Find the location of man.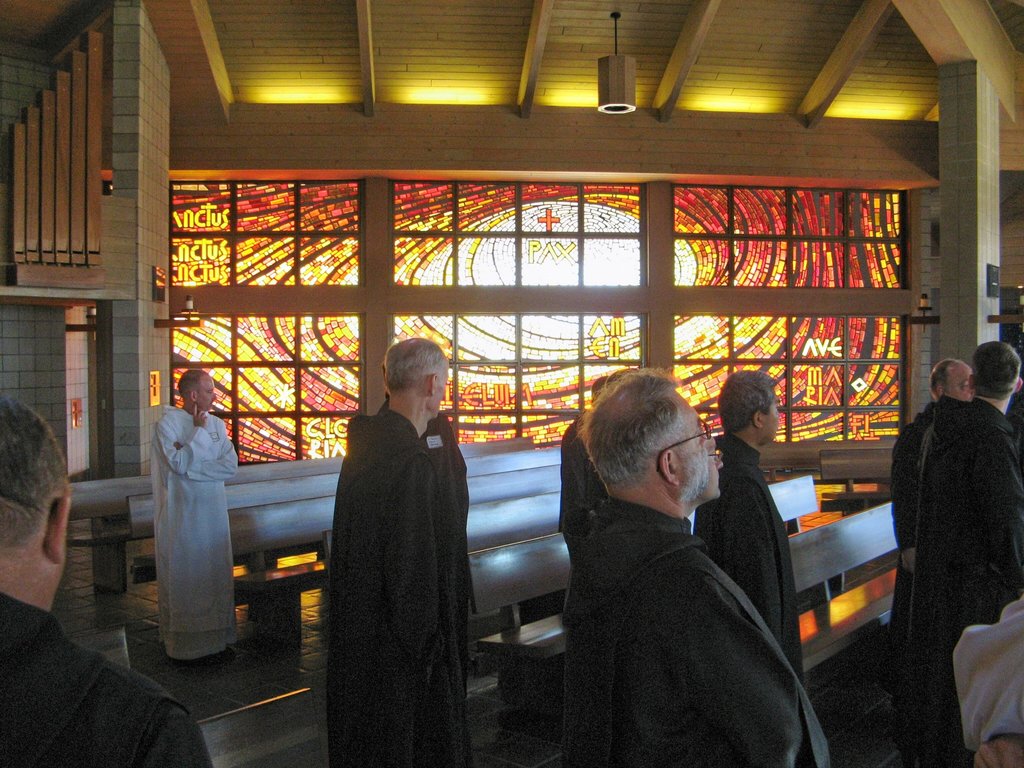
Location: [left=517, top=365, right=824, bottom=763].
